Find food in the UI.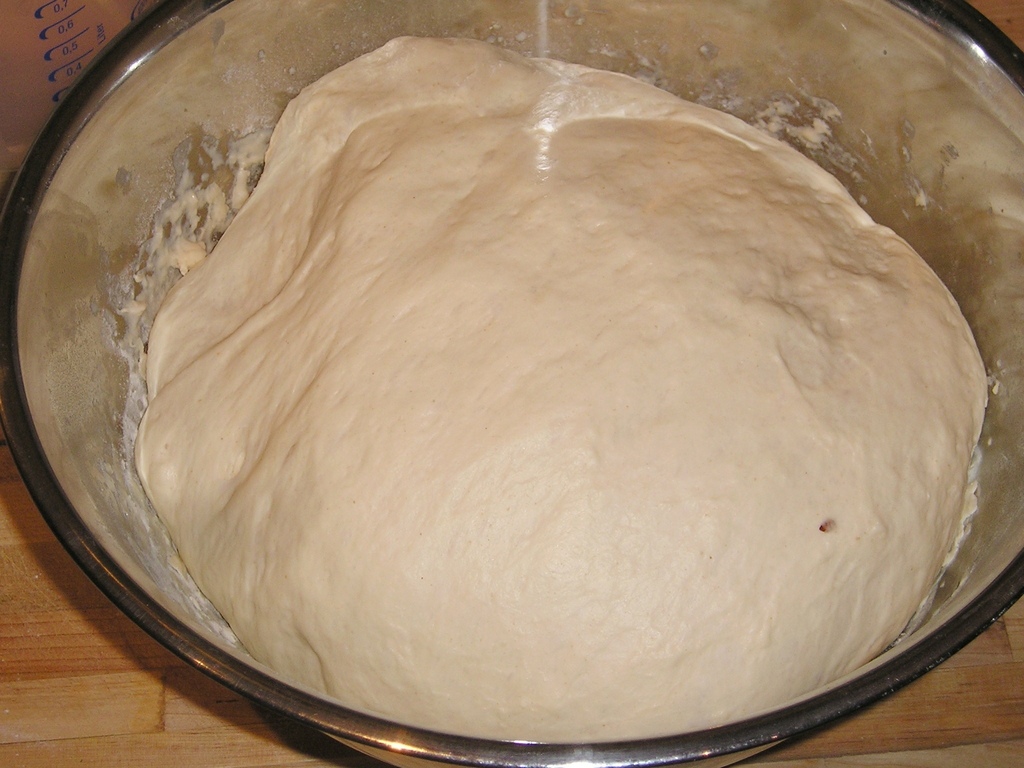
UI element at {"left": 136, "top": 85, "right": 1005, "bottom": 724}.
